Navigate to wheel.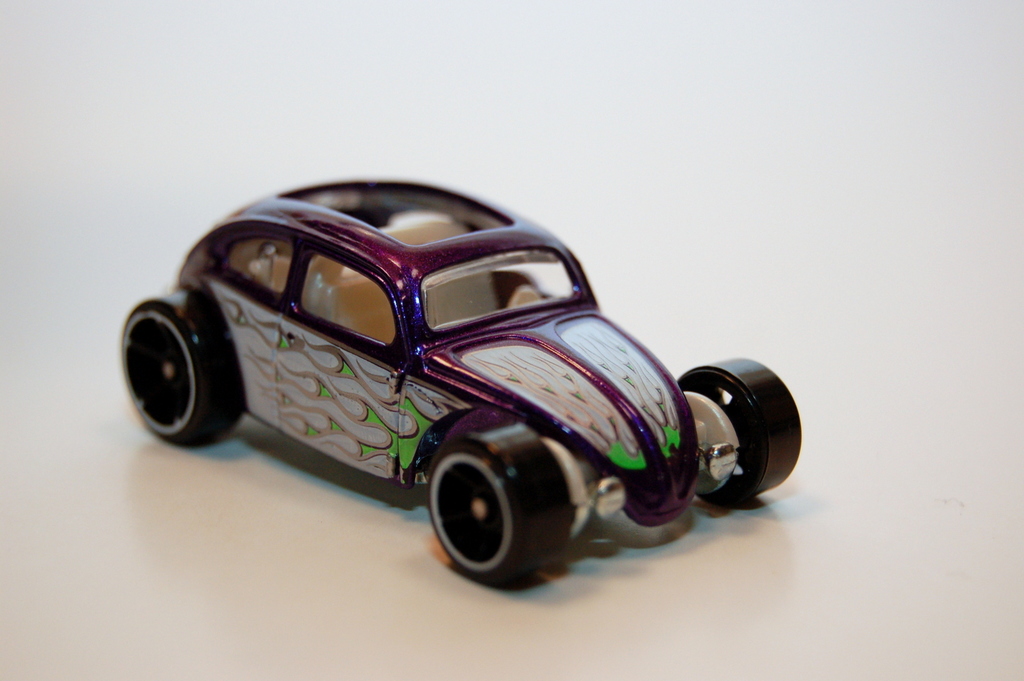
Navigation target: bbox=[412, 435, 567, 586].
